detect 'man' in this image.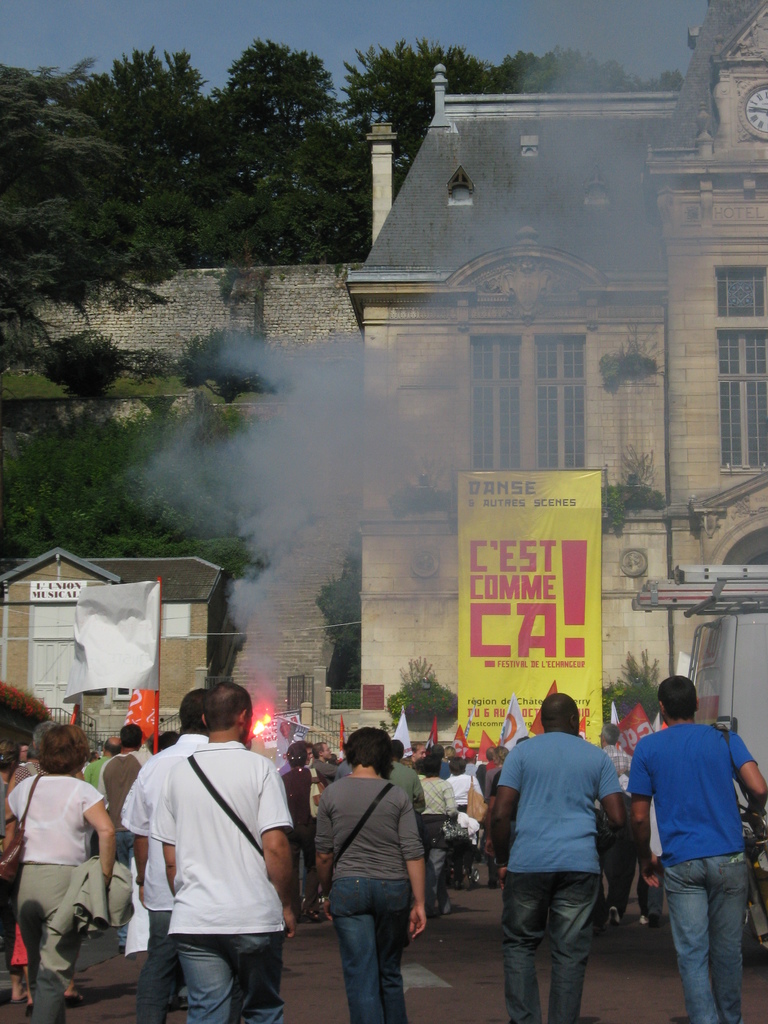
Detection: (left=310, top=739, right=350, bottom=786).
